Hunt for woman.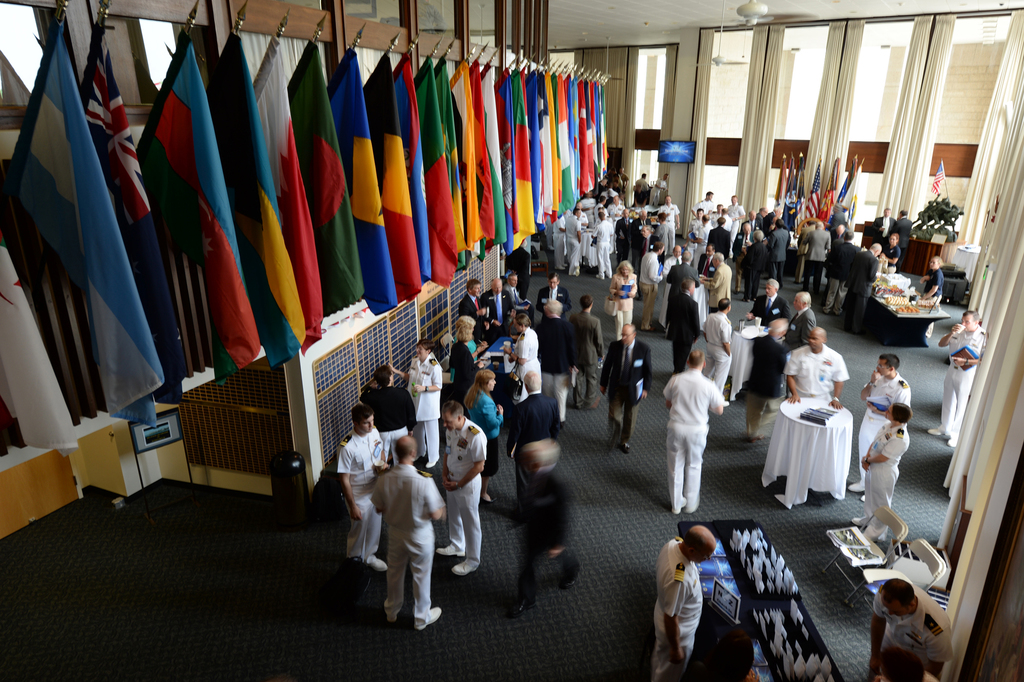
Hunted down at bbox(917, 256, 945, 337).
